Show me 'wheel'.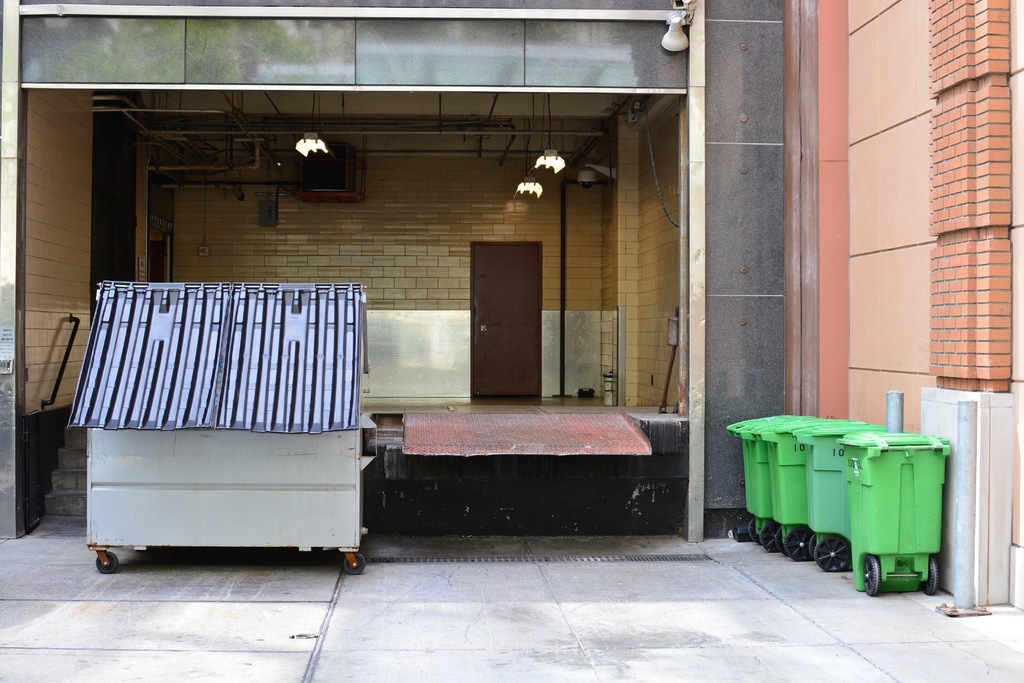
'wheel' is here: x1=787, y1=527, x2=810, y2=564.
